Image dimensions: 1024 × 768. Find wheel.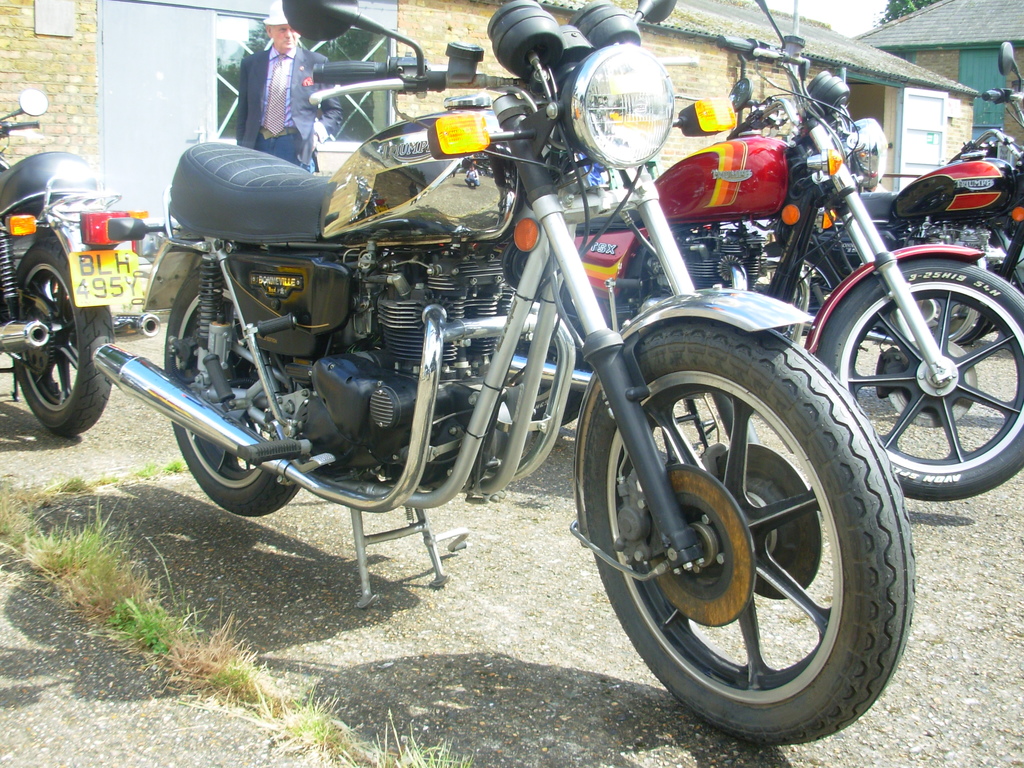
pyautogui.locateOnScreen(154, 254, 310, 511).
